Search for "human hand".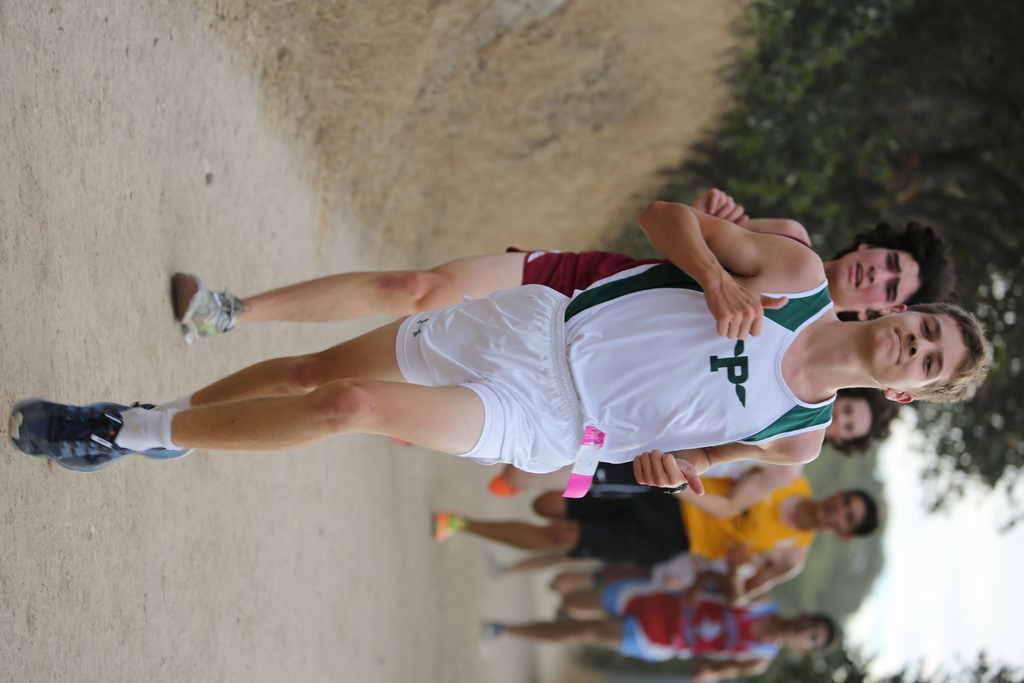
Found at [689,186,750,227].
